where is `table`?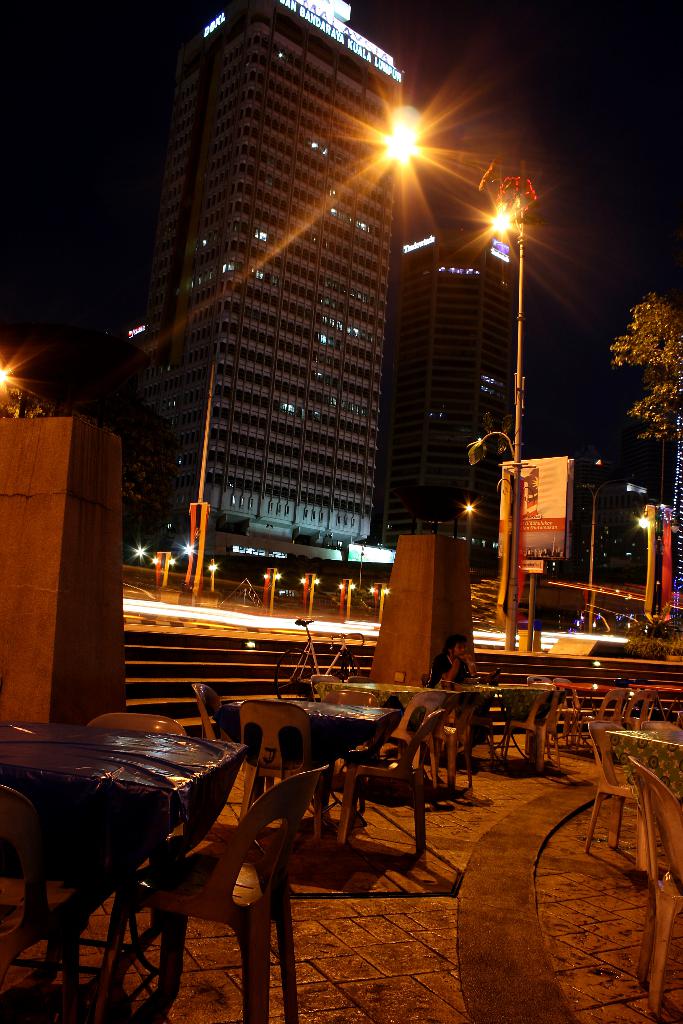
x1=400, y1=664, x2=534, y2=833.
